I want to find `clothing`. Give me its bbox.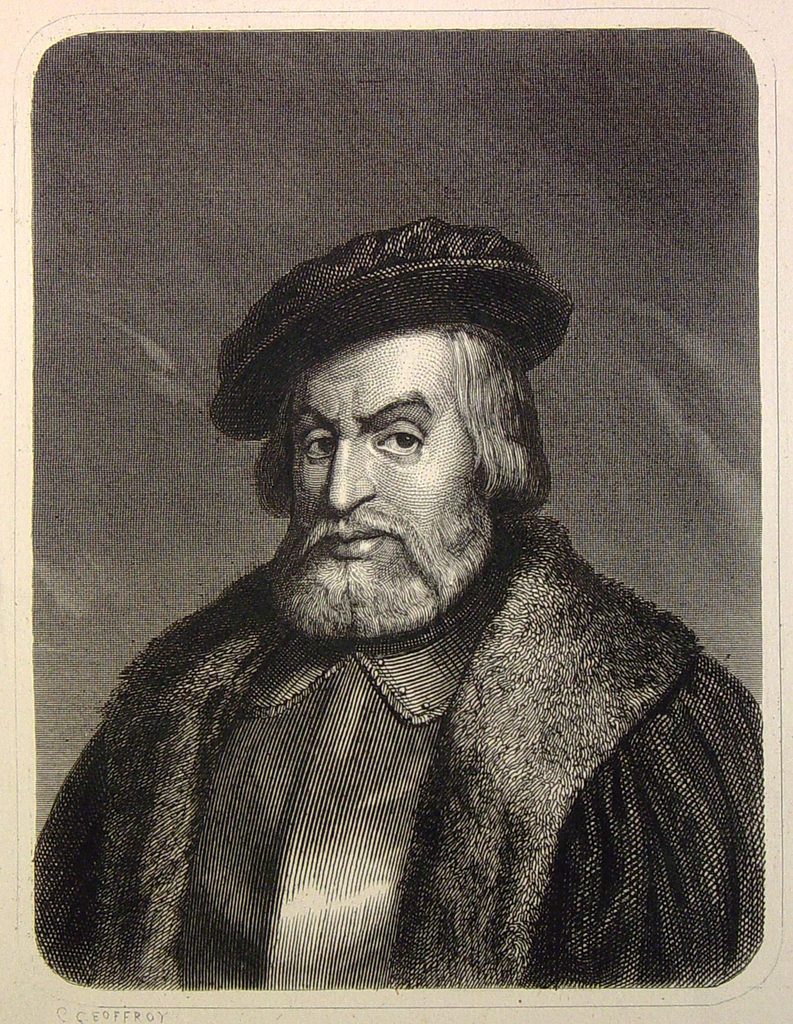
[49, 483, 751, 996].
